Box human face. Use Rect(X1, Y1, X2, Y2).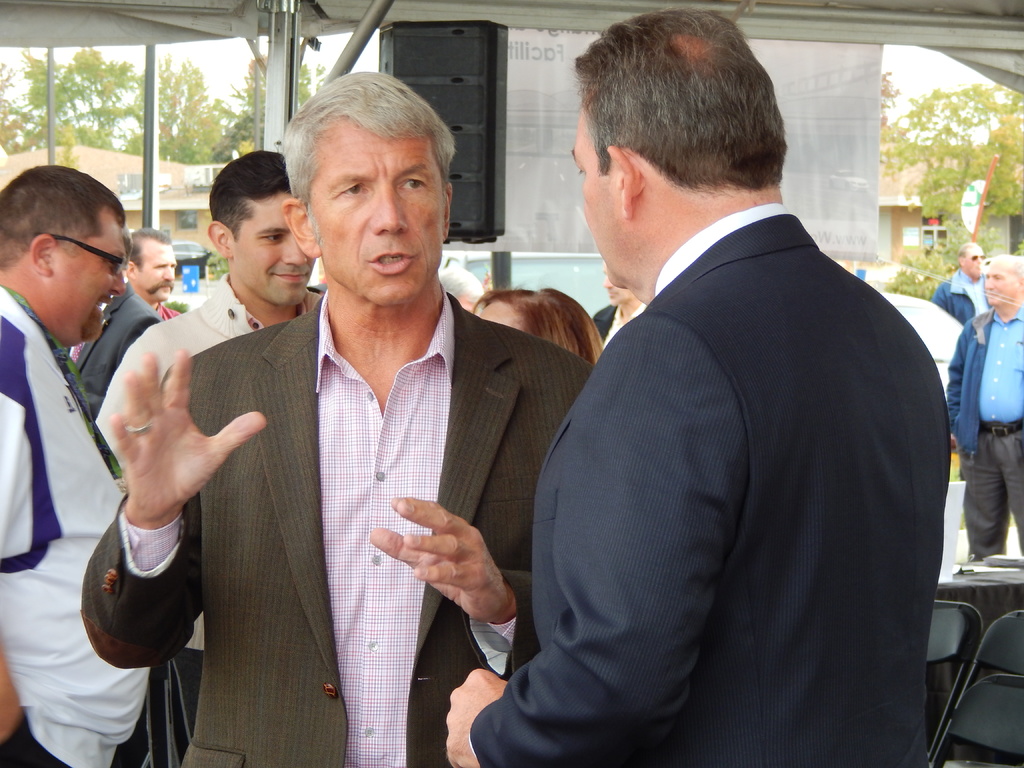
Rect(228, 192, 313, 306).
